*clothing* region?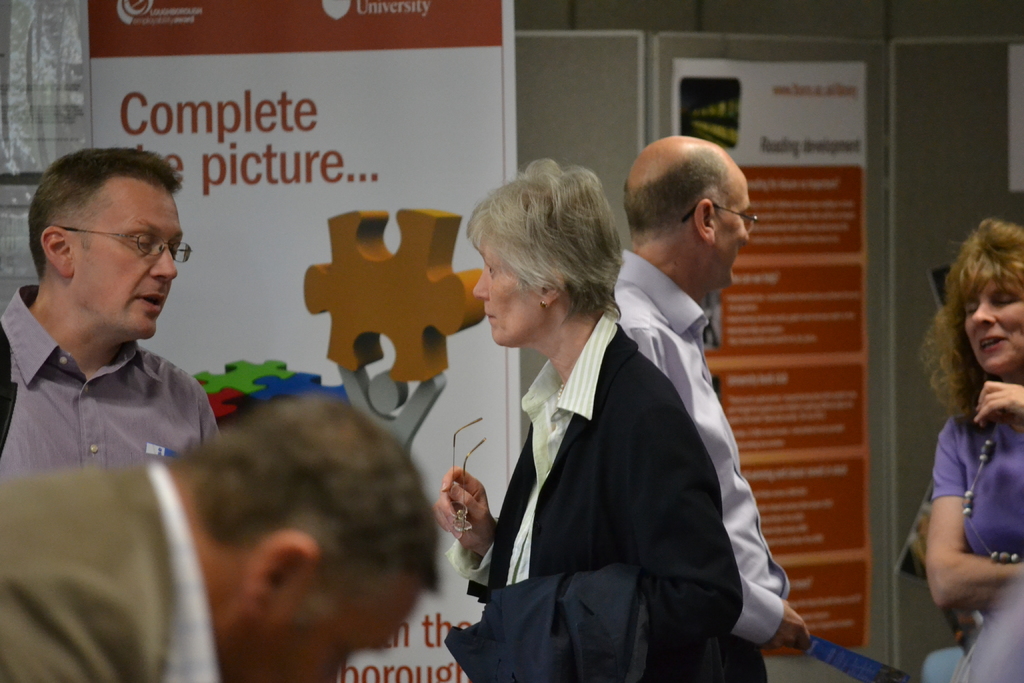
region(924, 366, 1023, 682)
